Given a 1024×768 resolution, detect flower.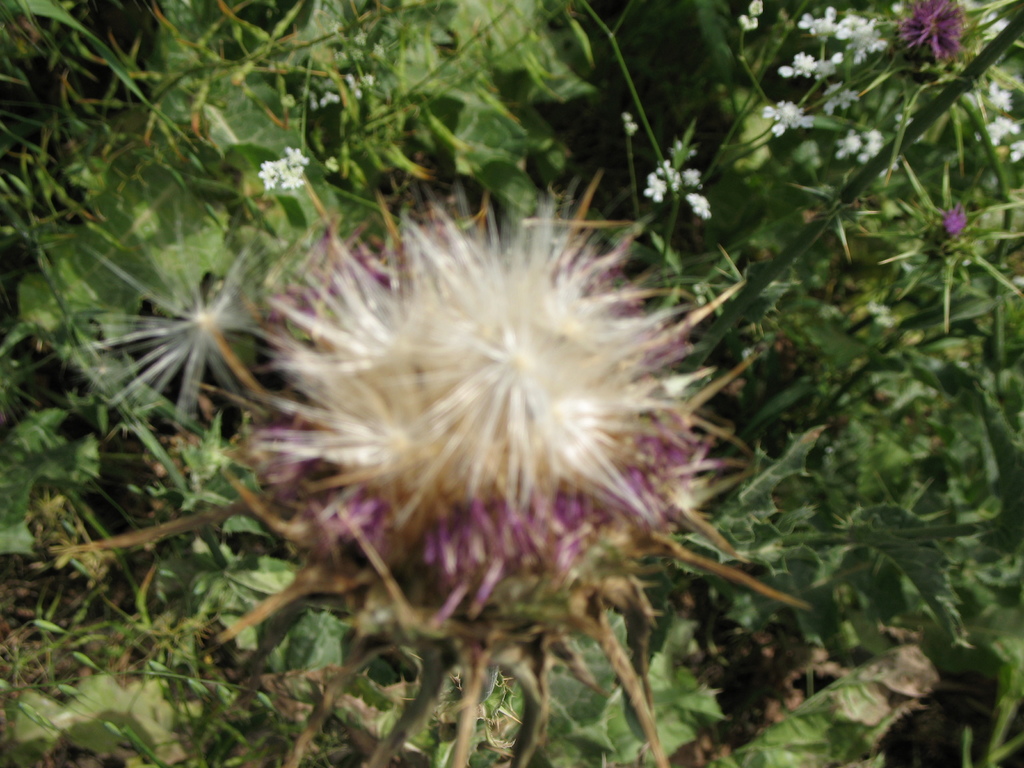
l=800, t=7, r=836, b=44.
